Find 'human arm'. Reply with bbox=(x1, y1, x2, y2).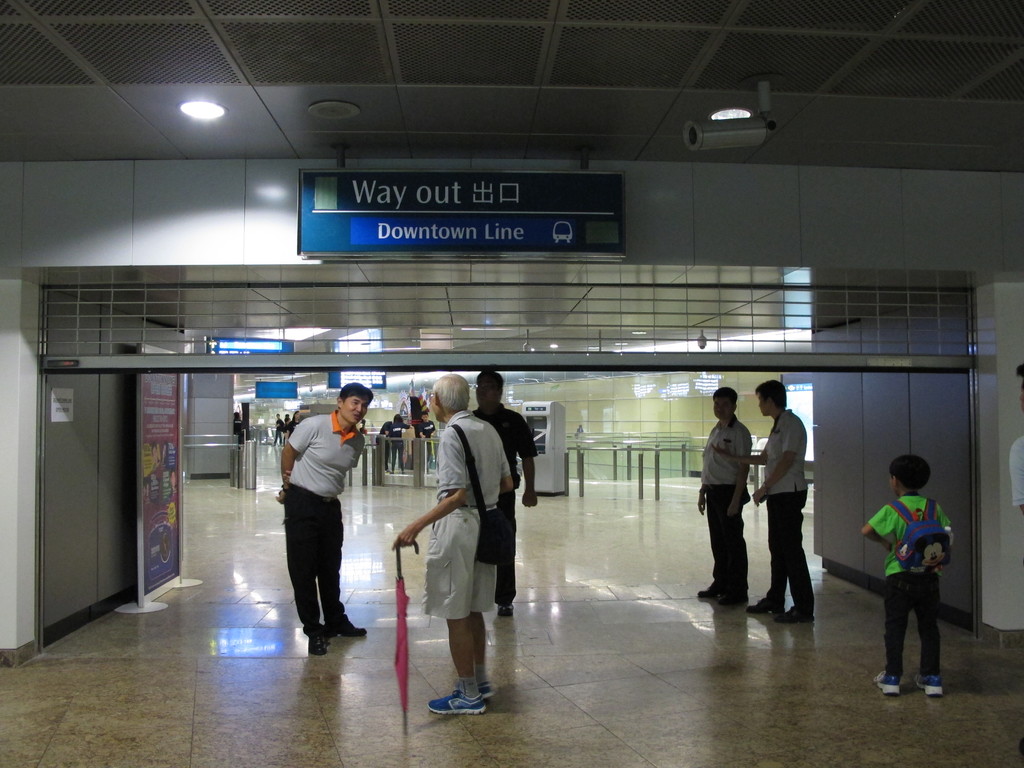
bbox=(749, 413, 799, 509).
